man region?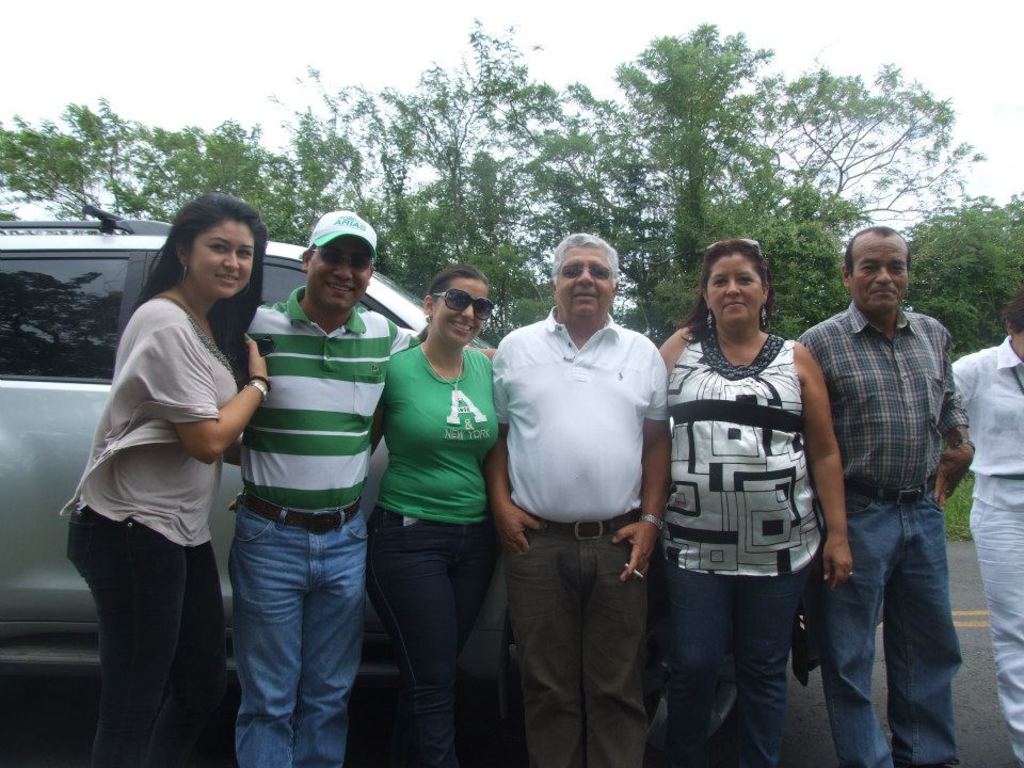
793, 226, 975, 767
